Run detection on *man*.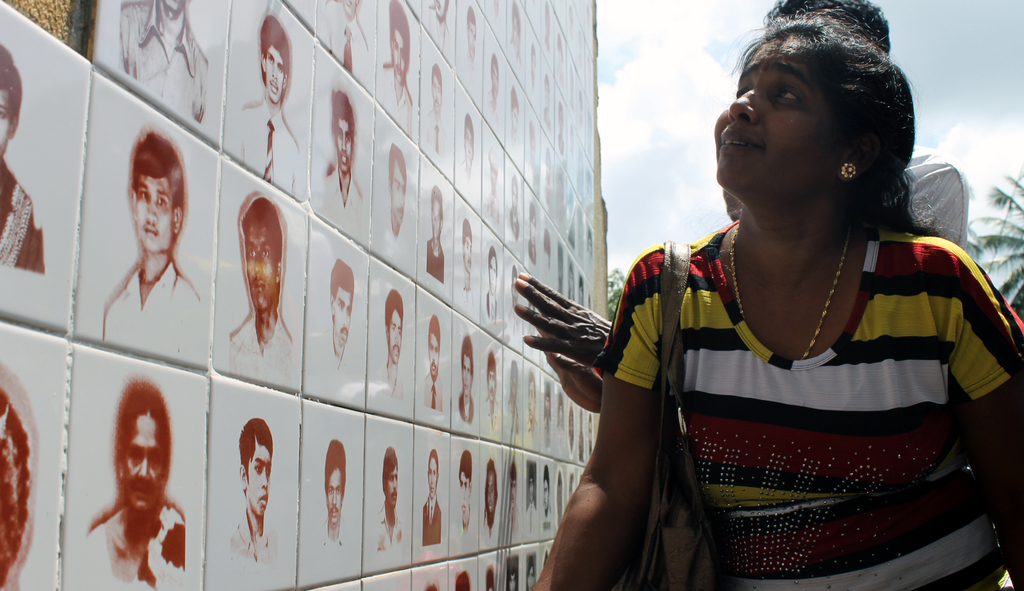
Result: region(429, 188, 441, 279).
